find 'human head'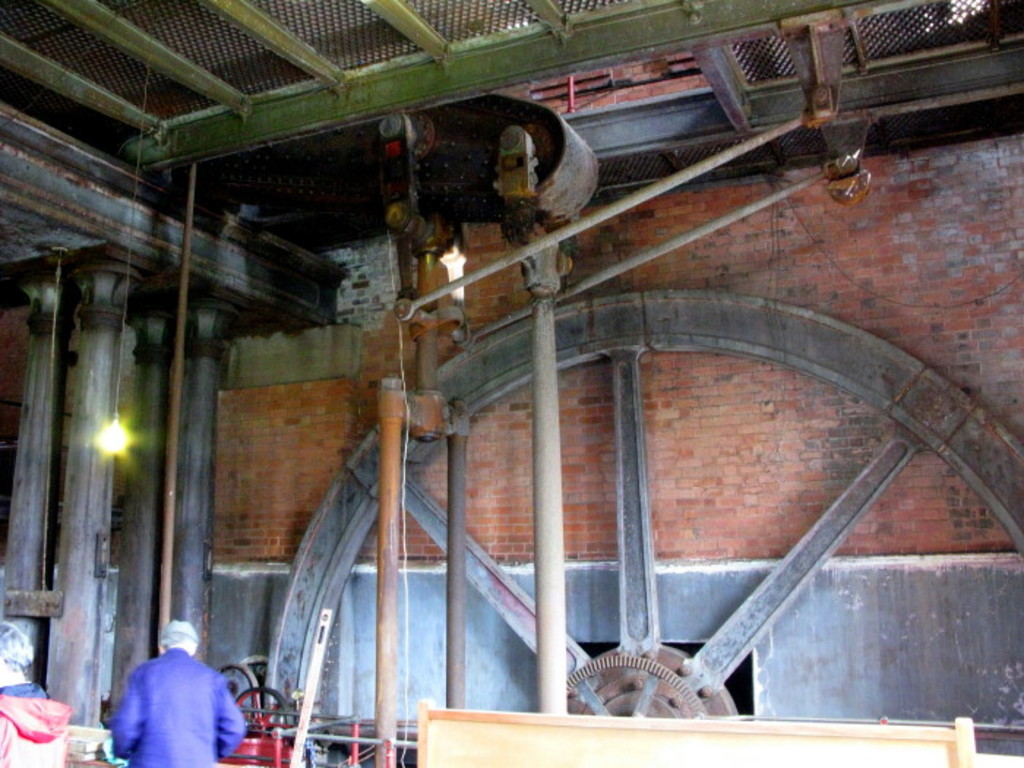
bbox=(152, 616, 202, 654)
